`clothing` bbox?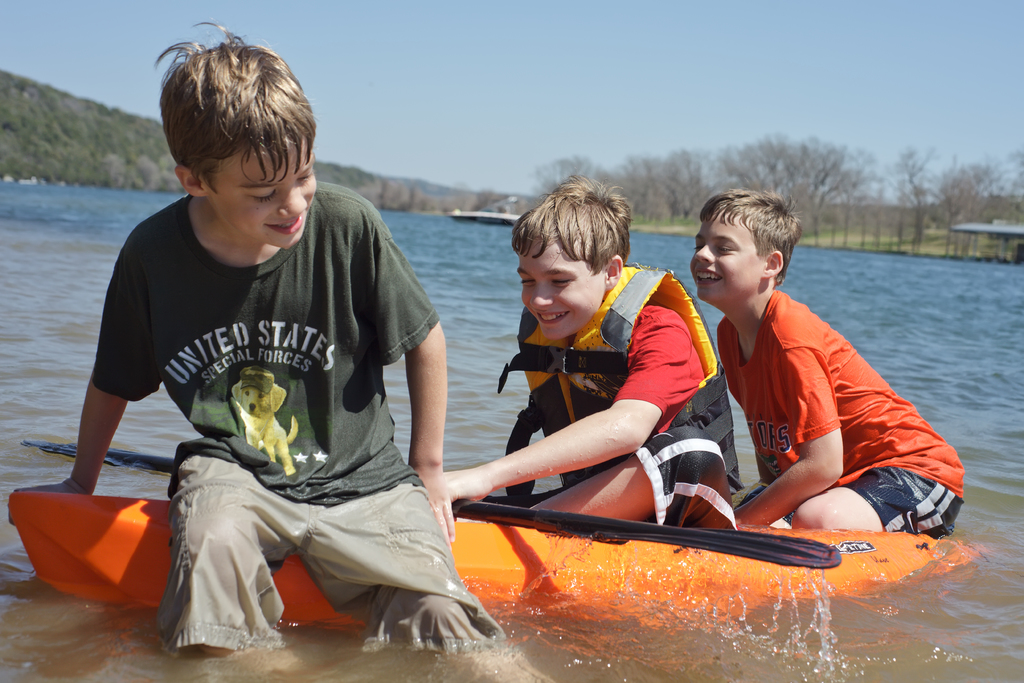
(86,185,470,629)
